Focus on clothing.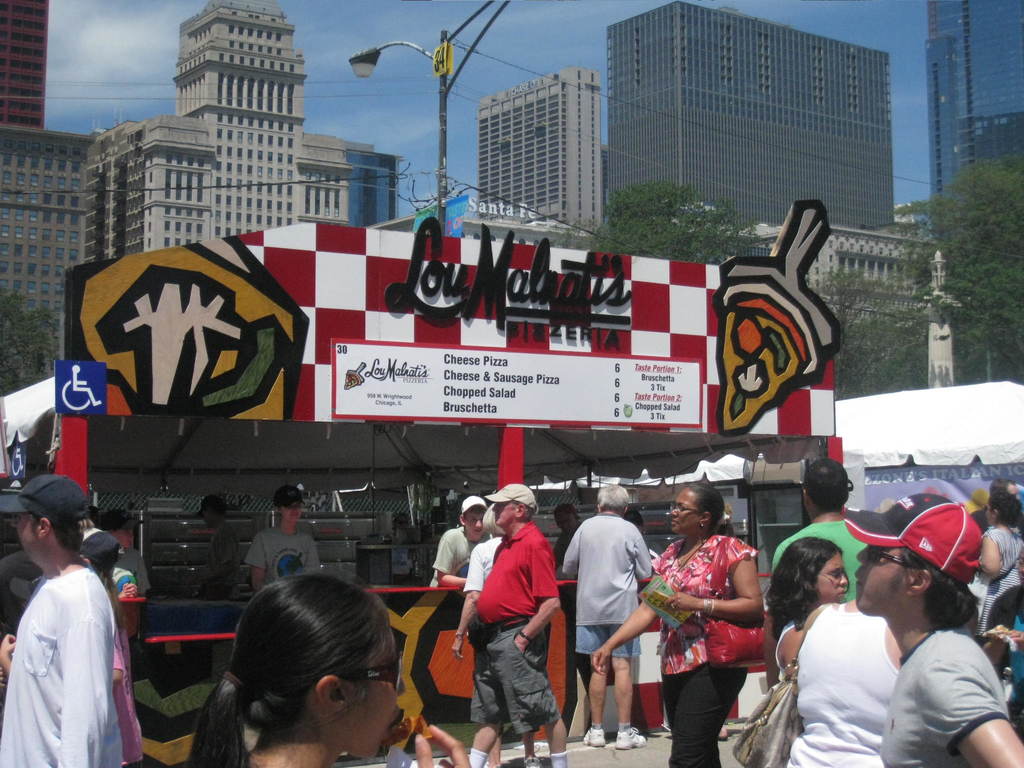
Focused at 118:625:147:767.
